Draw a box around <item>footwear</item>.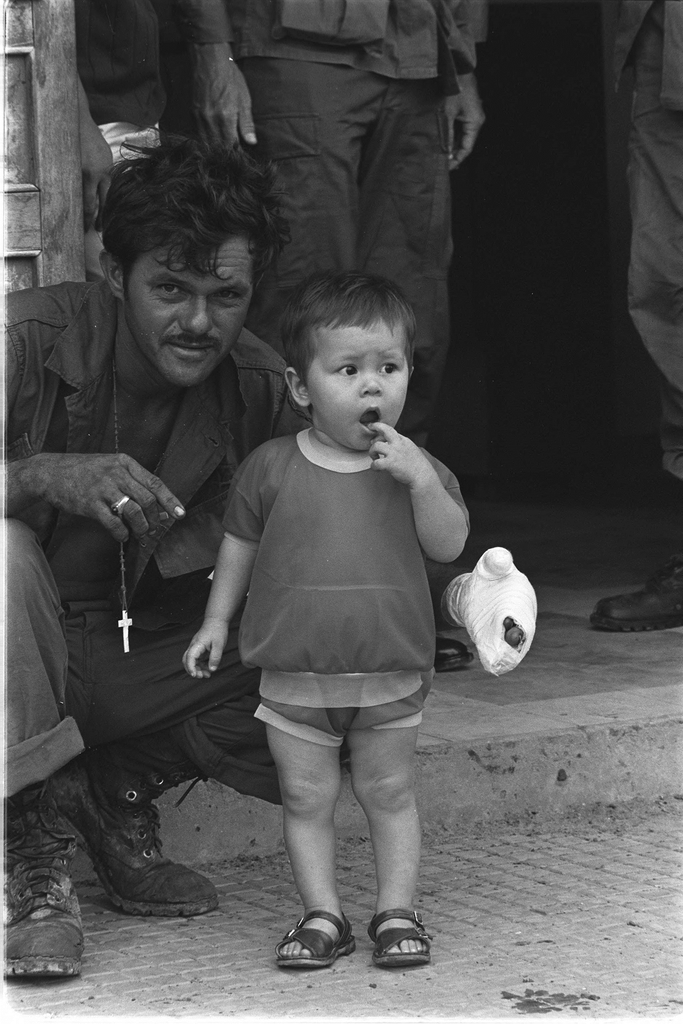
pyautogui.locateOnScreen(590, 536, 682, 633).
